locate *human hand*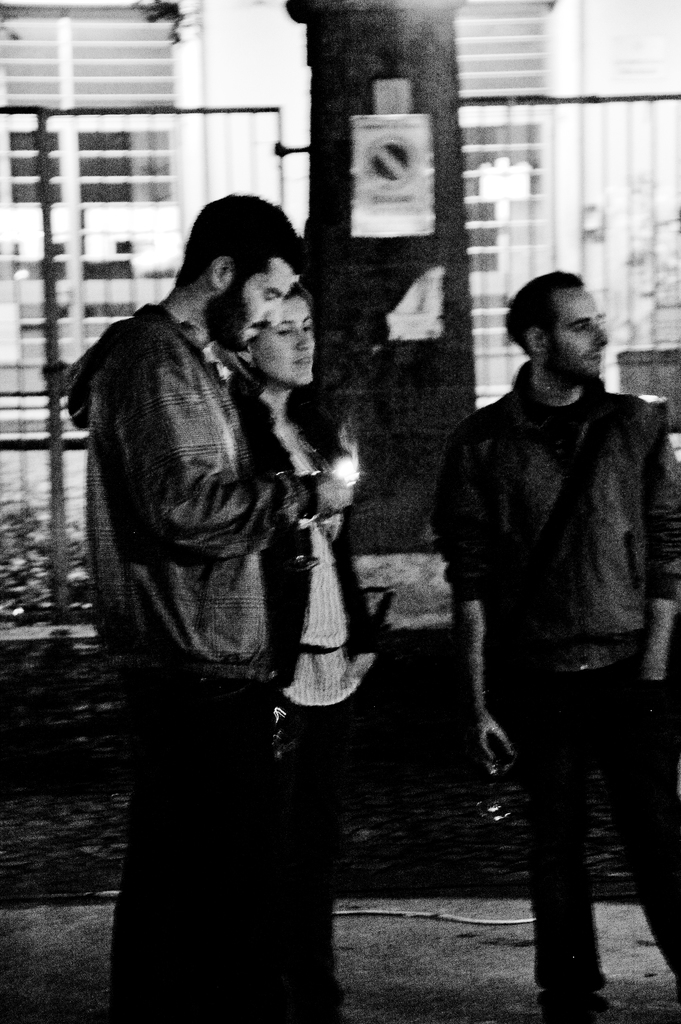
rect(336, 652, 383, 691)
